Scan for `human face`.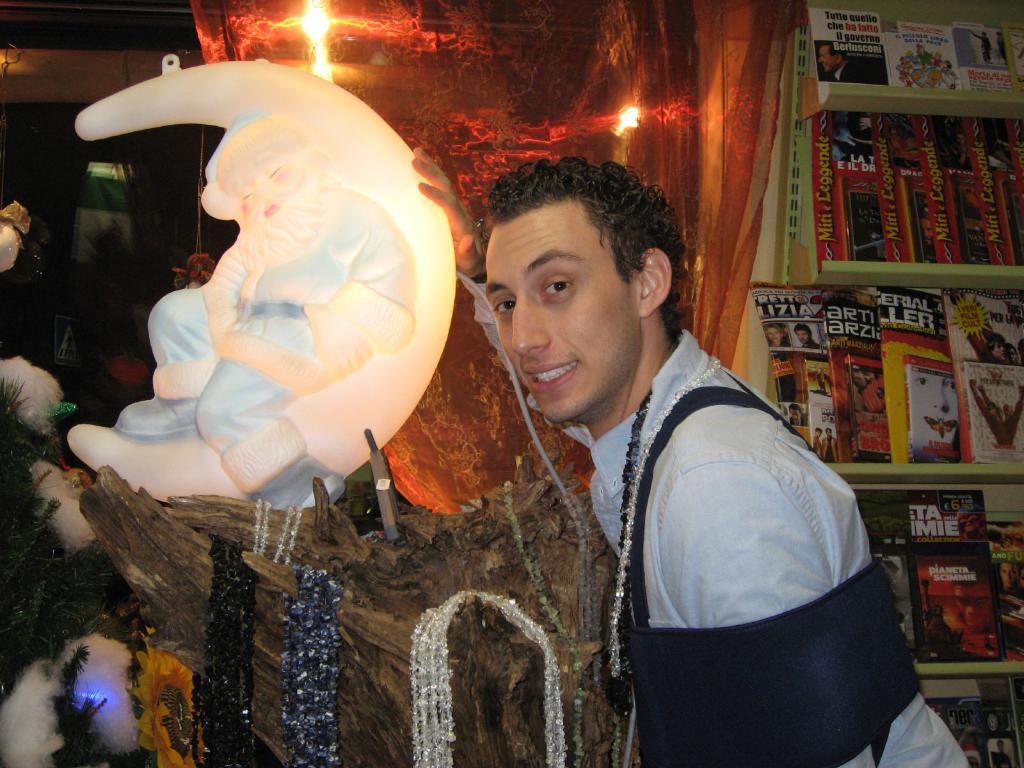
Scan result: <bbox>821, 47, 838, 74</bbox>.
